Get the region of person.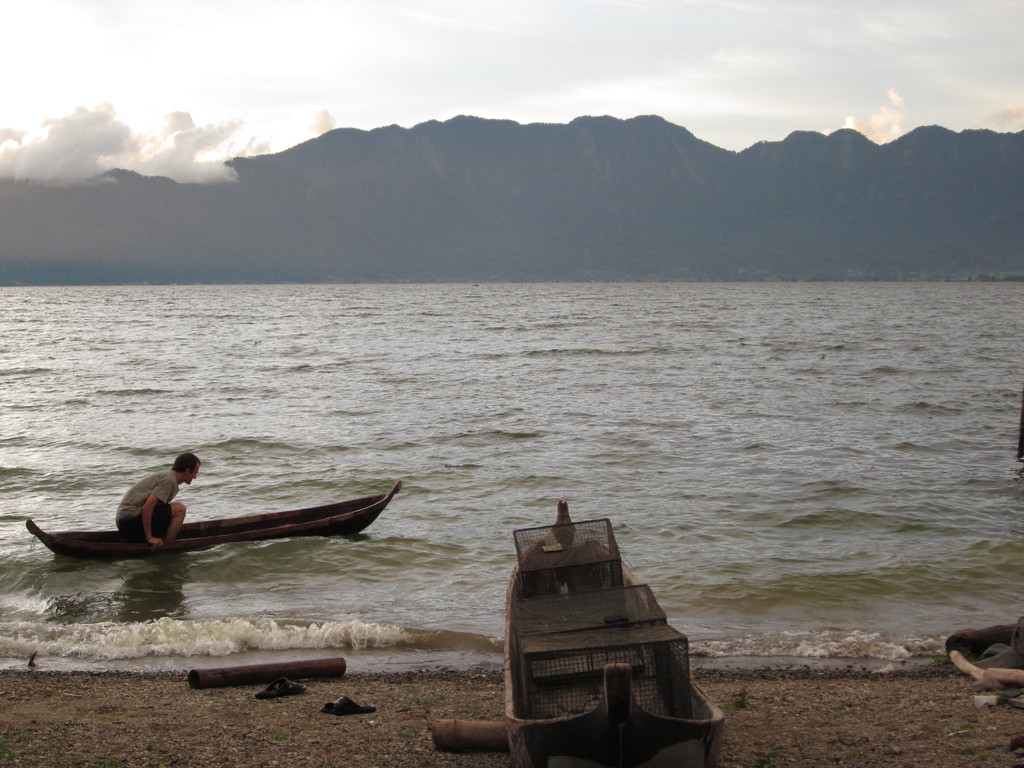
BBox(109, 464, 220, 563).
